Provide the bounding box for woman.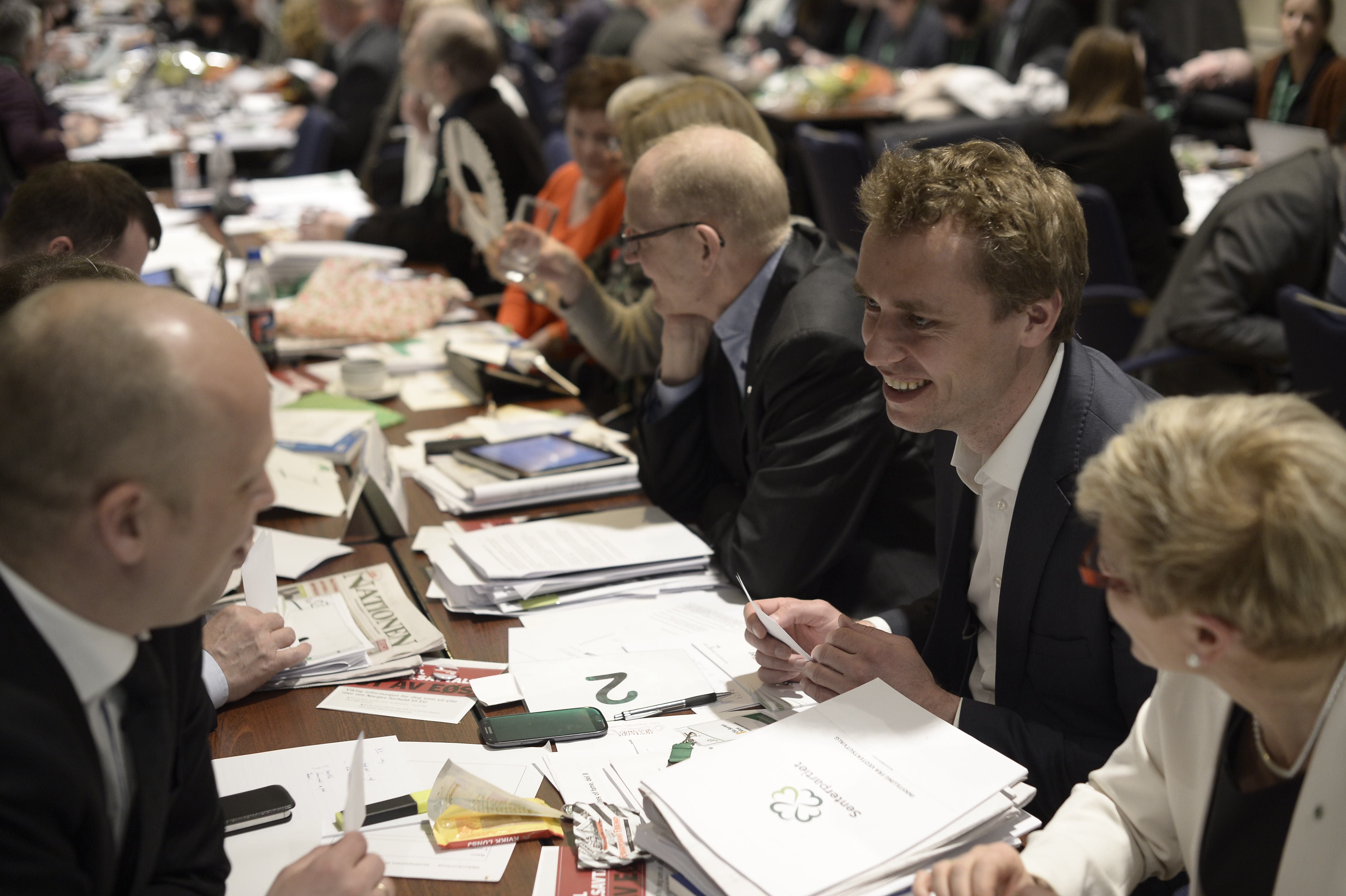
(x1=132, y1=20, x2=212, y2=114).
